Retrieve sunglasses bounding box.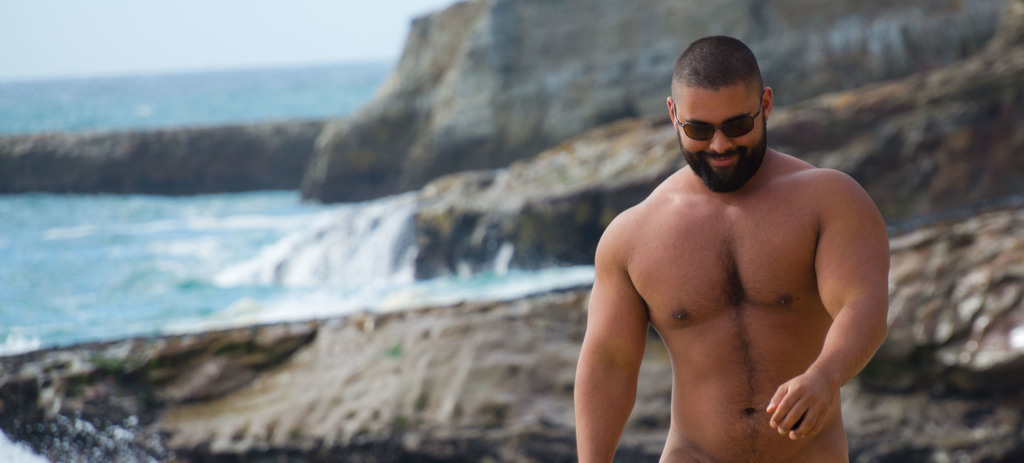
Bounding box: box=[673, 95, 763, 141].
